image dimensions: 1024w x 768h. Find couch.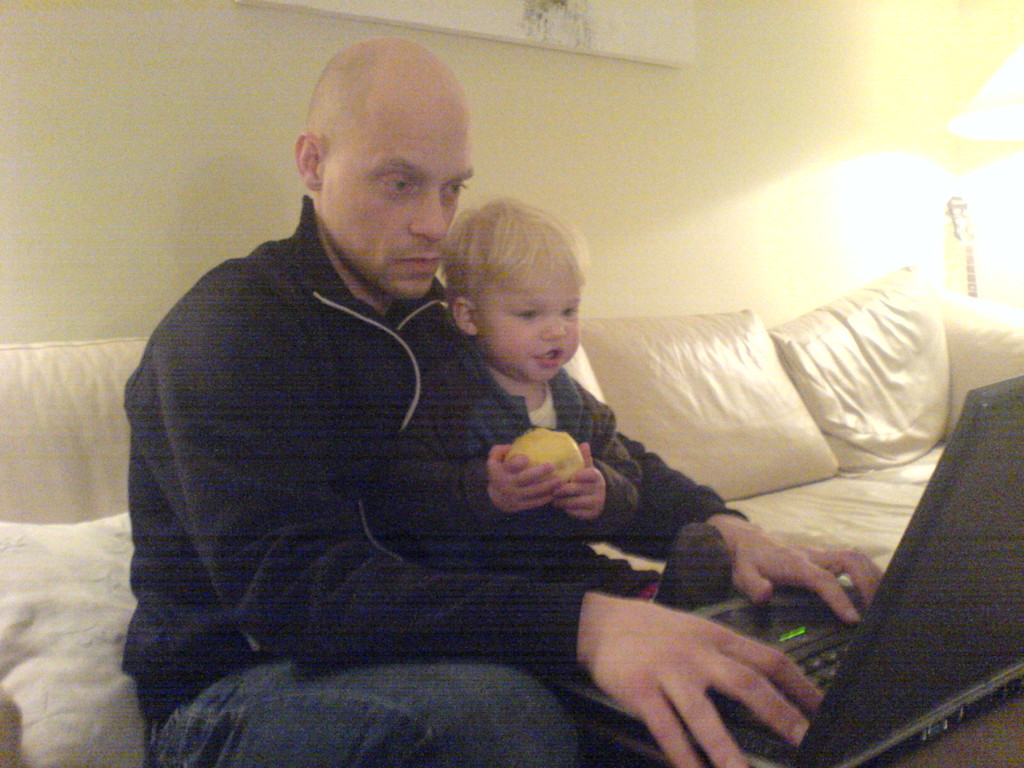
BBox(0, 149, 1023, 767).
